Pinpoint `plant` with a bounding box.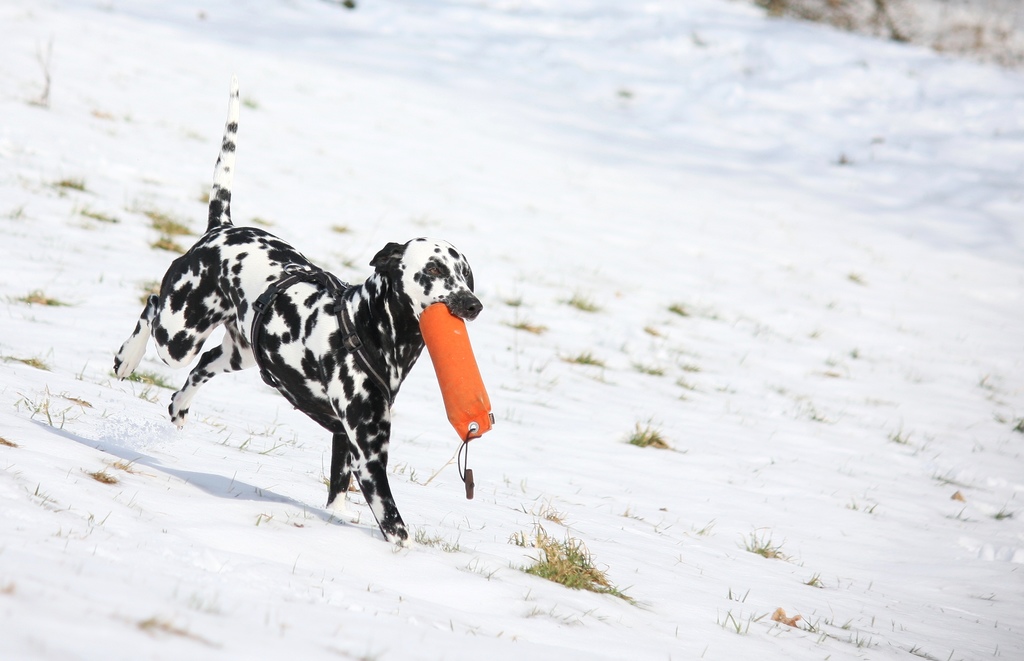
126,368,181,390.
